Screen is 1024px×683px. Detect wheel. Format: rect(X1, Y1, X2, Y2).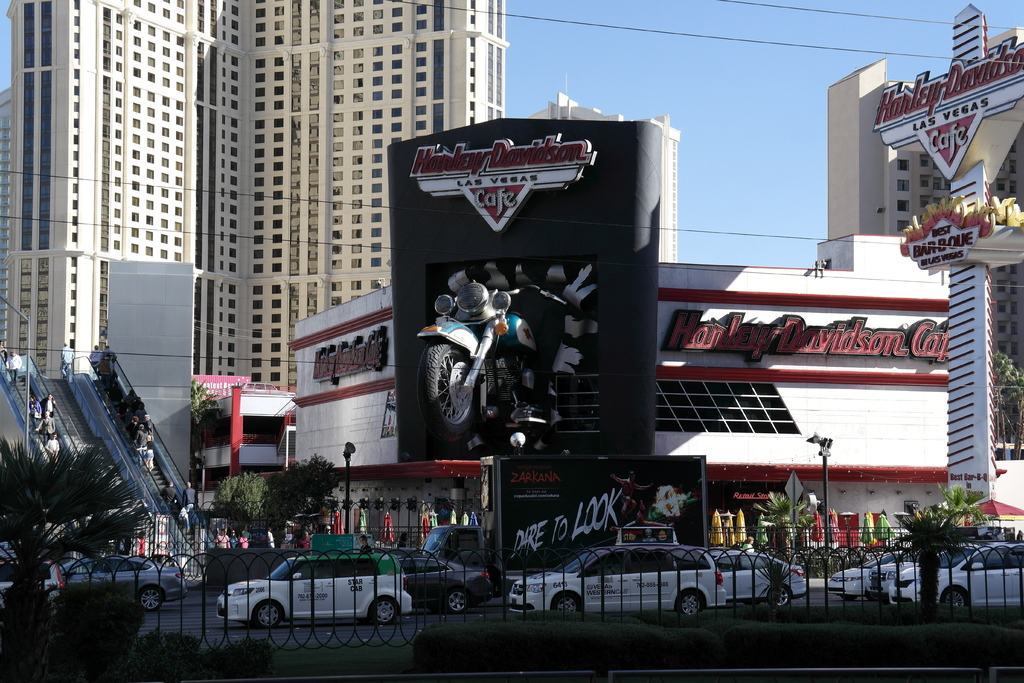
rect(419, 330, 483, 447).
